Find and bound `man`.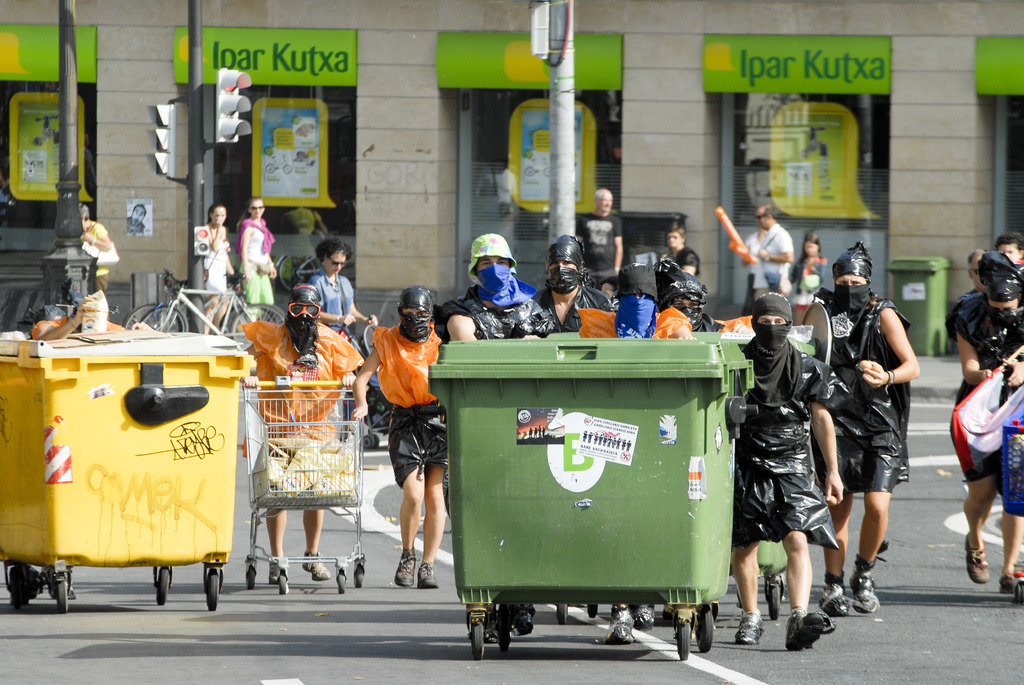
Bound: <box>437,233,556,343</box>.
